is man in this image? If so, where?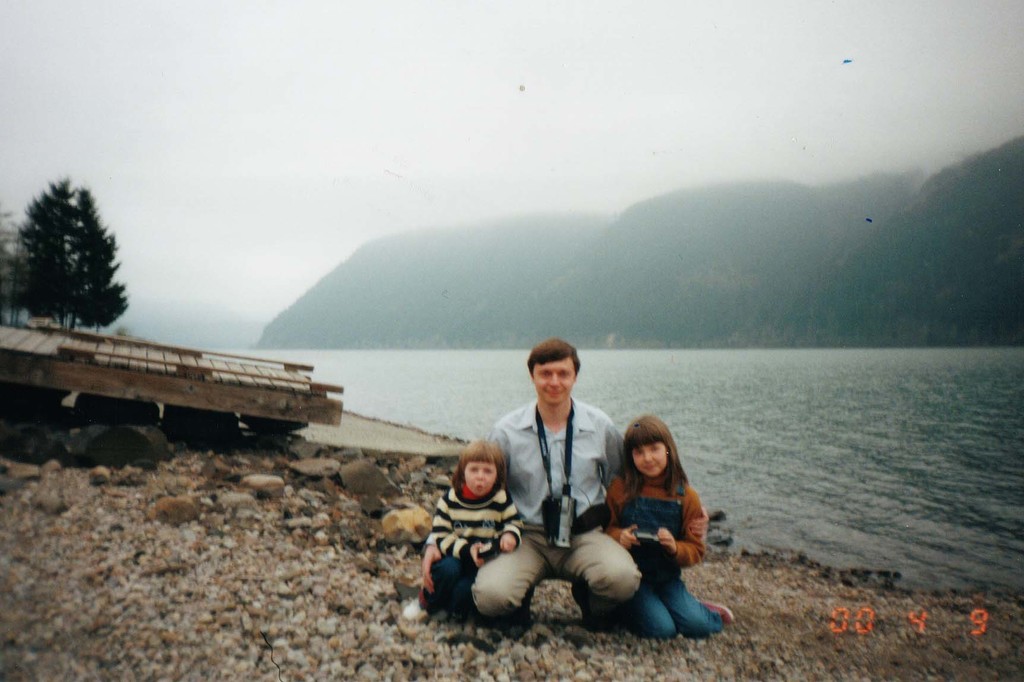
Yes, at [438, 345, 660, 638].
